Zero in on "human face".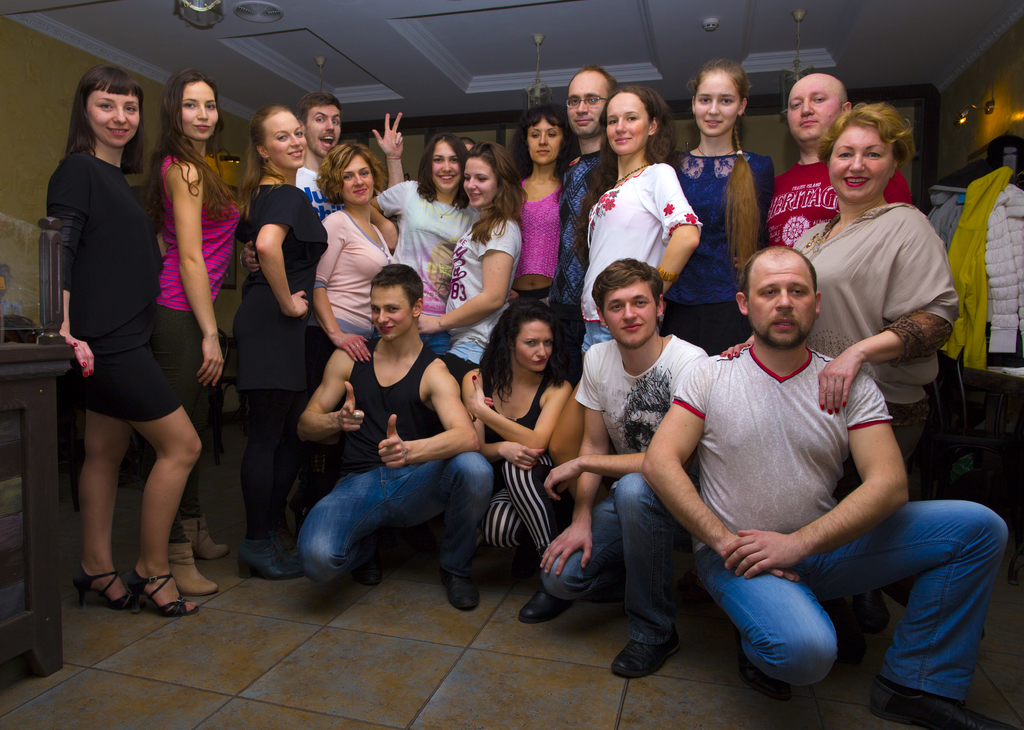
Zeroed in: rect(428, 145, 465, 190).
